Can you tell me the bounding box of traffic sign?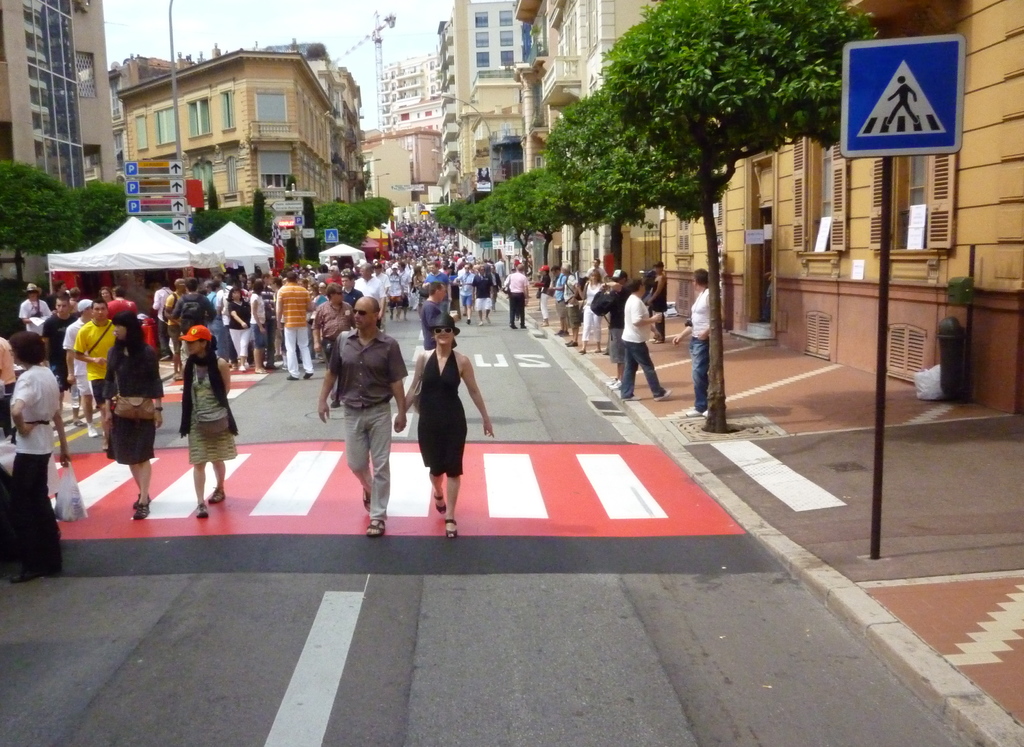
{"x1": 125, "y1": 176, "x2": 189, "y2": 192}.
